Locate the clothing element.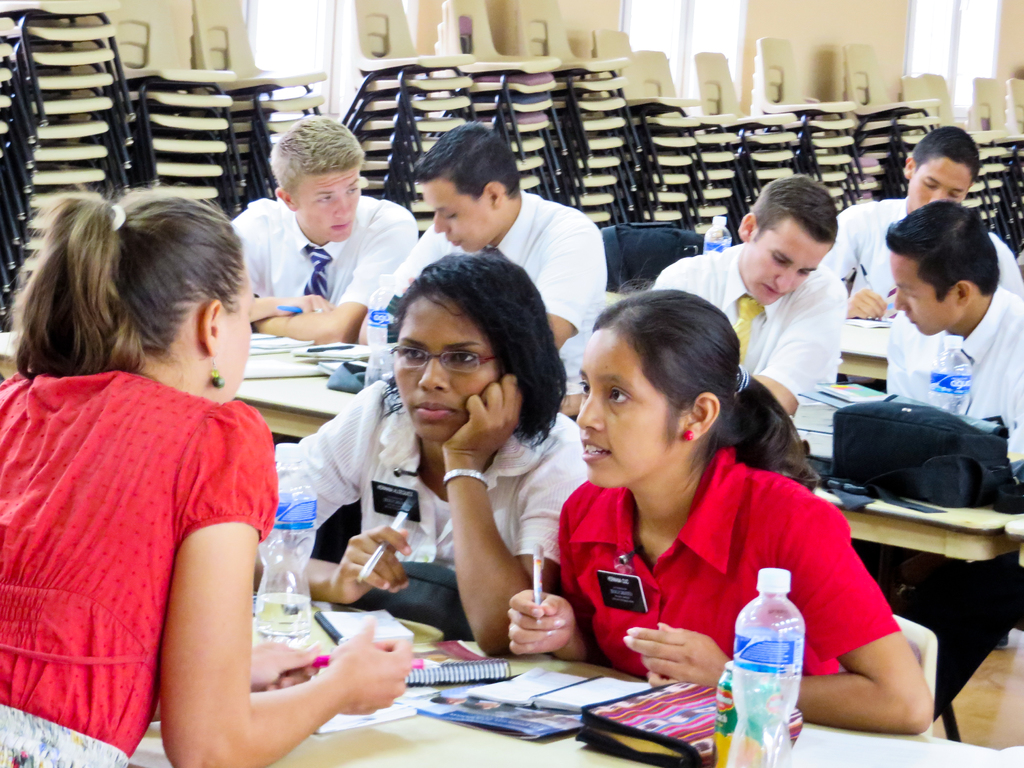
Element bbox: box(268, 380, 596, 627).
